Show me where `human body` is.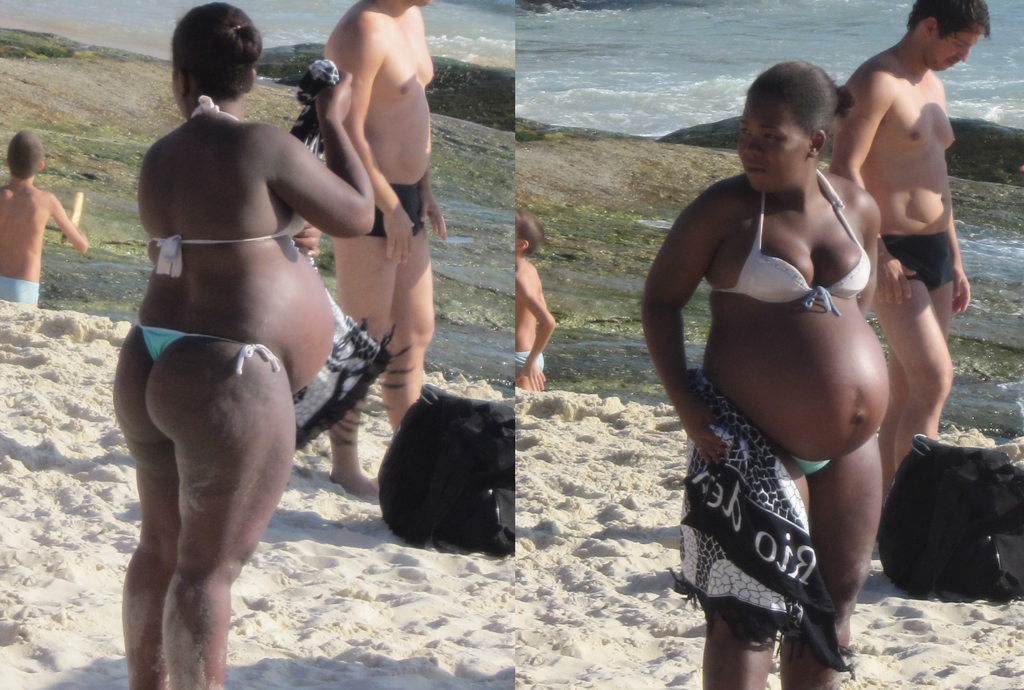
`human body` is at <box>327,0,449,501</box>.
